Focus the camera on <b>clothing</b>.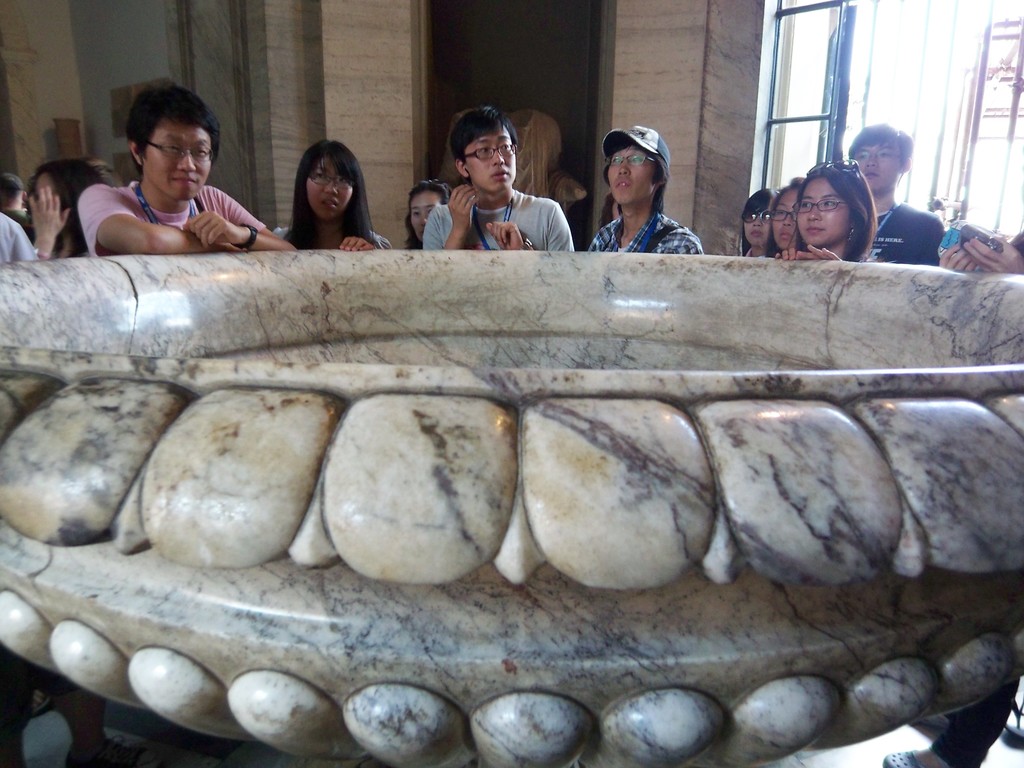
Focus region: select_region(743, 246, 752, 257).
